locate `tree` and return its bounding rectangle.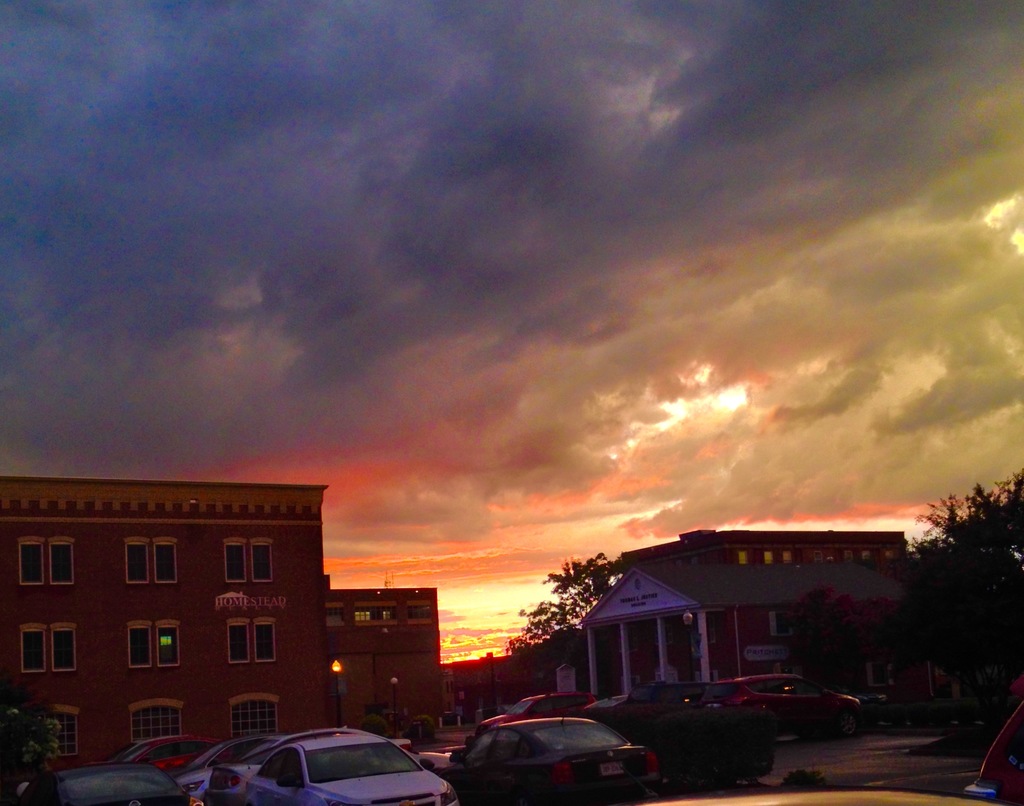
511:553:620:668.
